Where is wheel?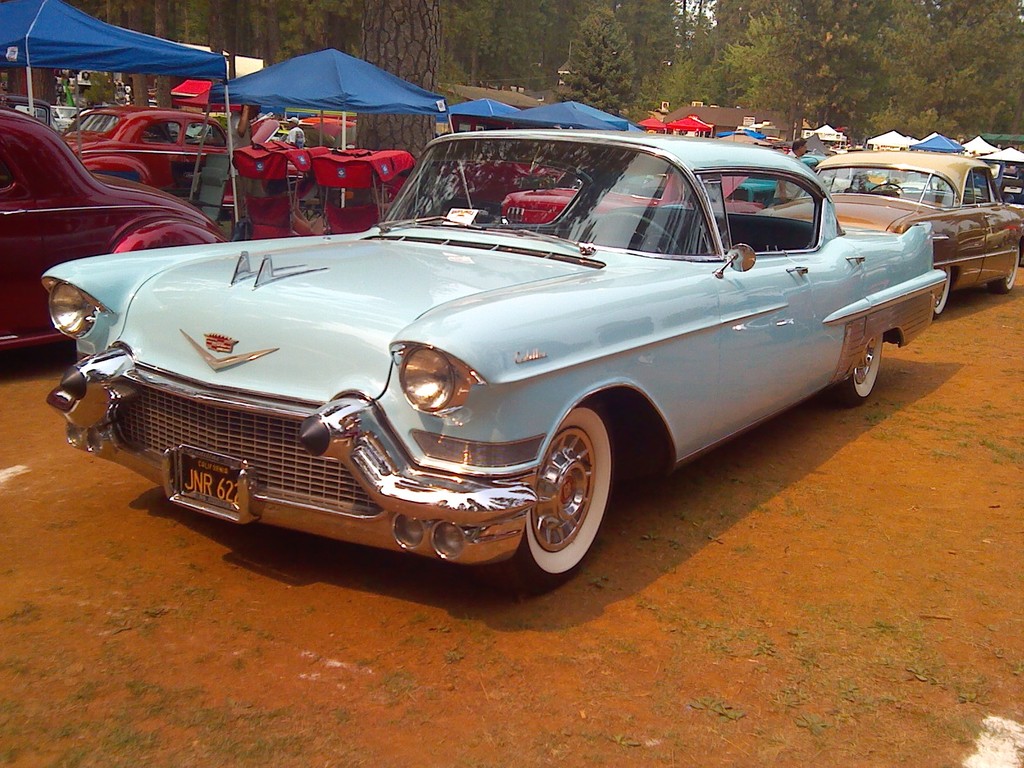
513 399 625 584.
